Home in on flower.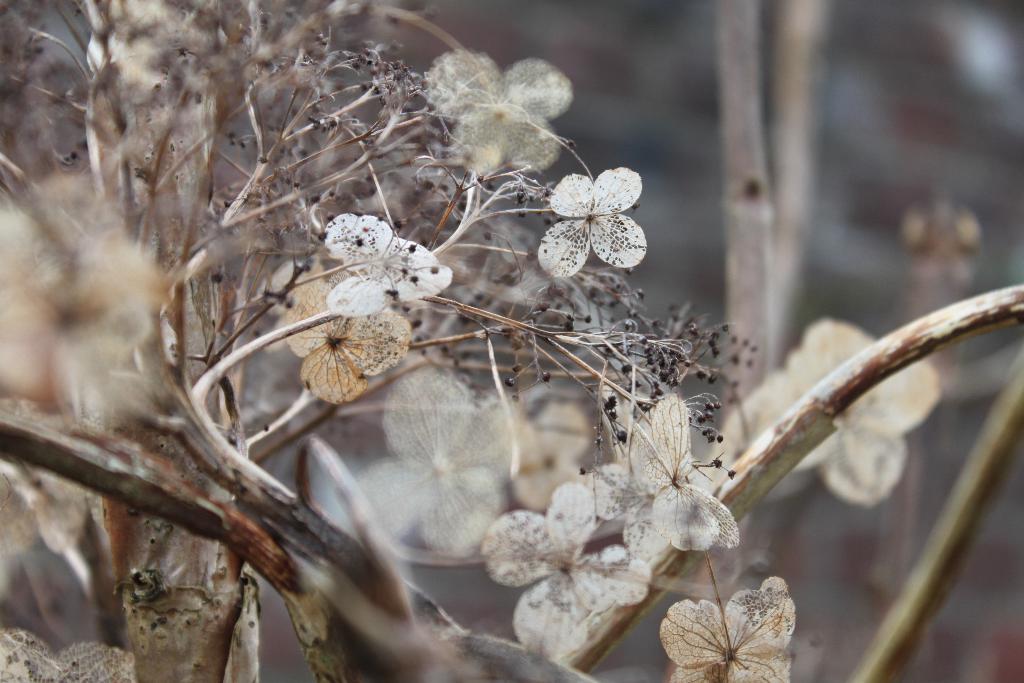
Homed in at pyautogui.locateOnScreen(269, 268, 417, 404).
